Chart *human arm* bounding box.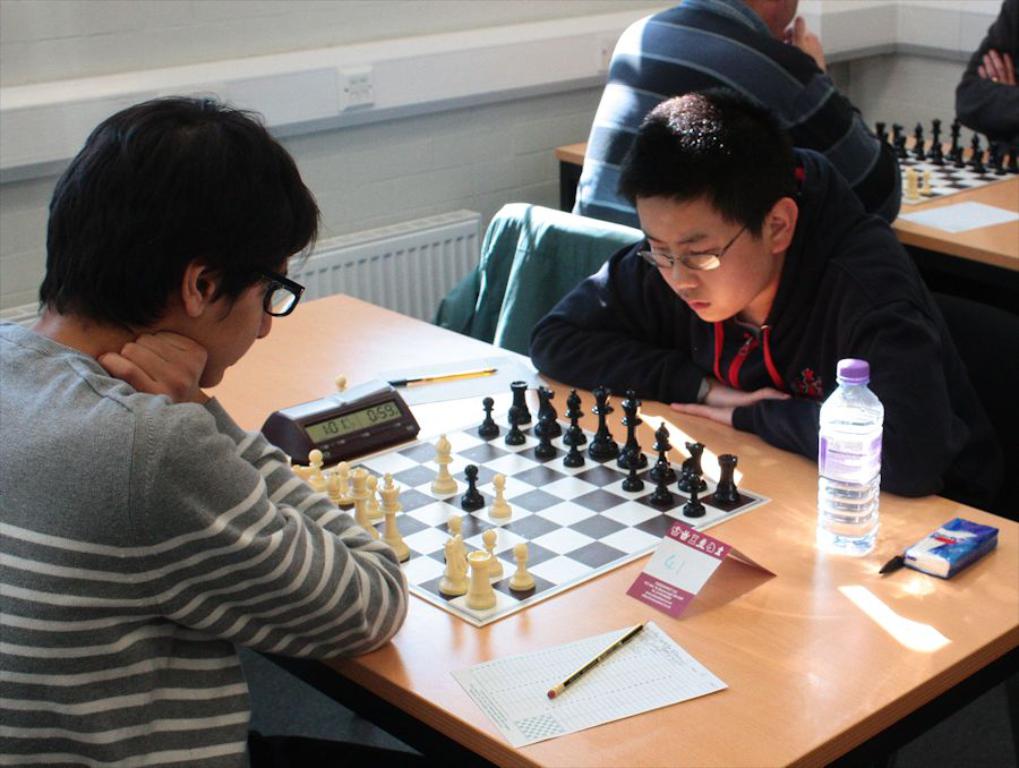
Charted: rect(669, 227, 953, 497).
